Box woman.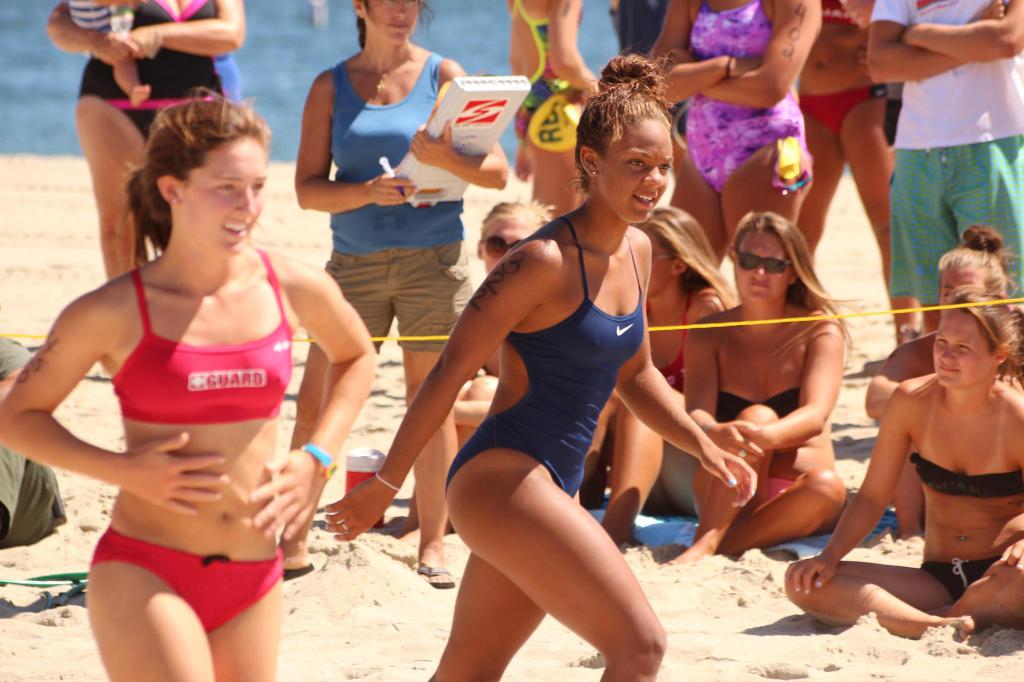
left=33, top=0, right=245, bottom=280.
